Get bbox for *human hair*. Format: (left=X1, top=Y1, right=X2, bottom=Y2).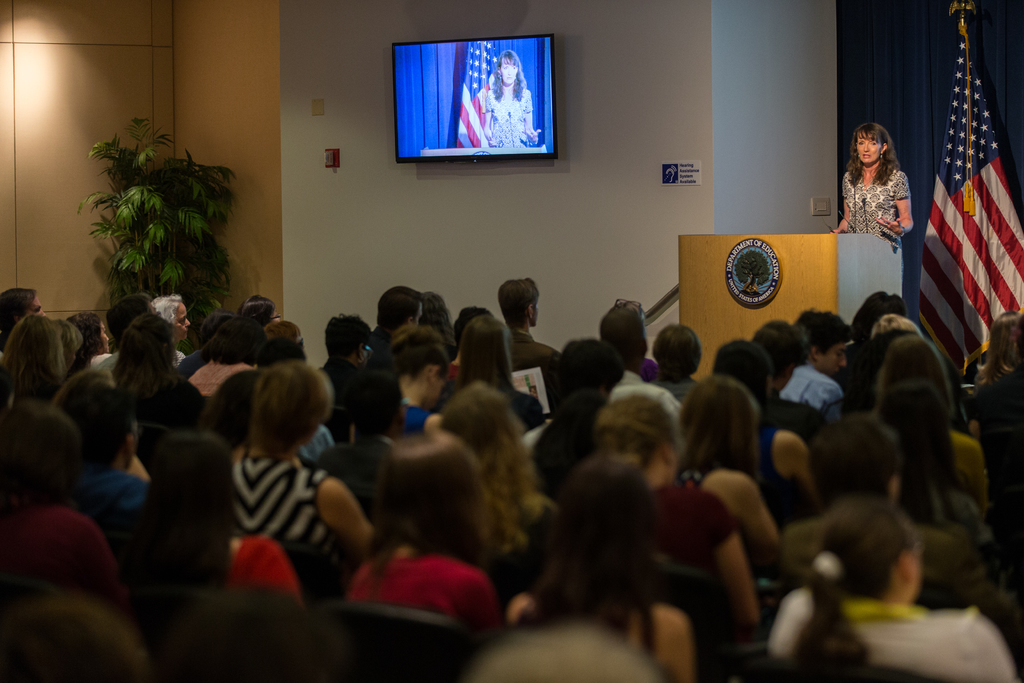
(left=159, top=581, right=346, bottom=682).
